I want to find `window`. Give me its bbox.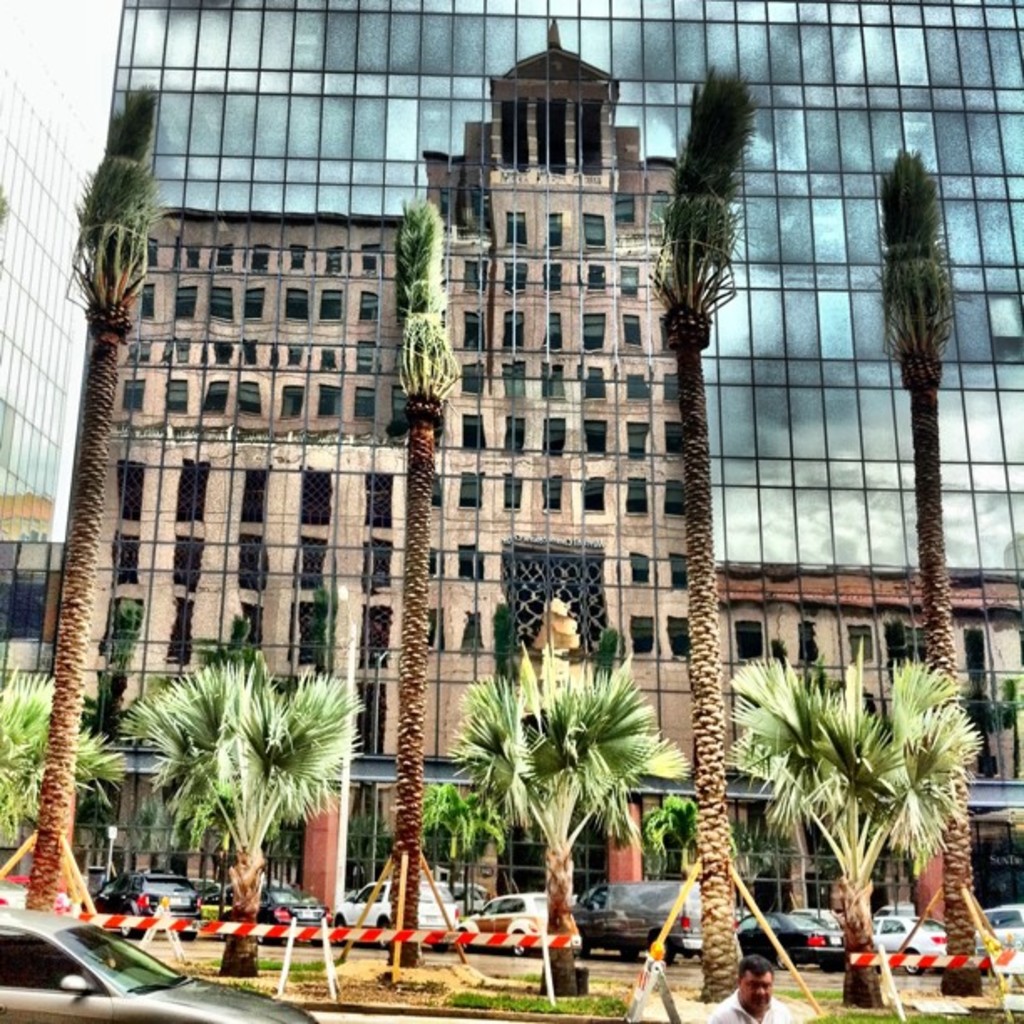
select_region(425, 549, 443, 577).
